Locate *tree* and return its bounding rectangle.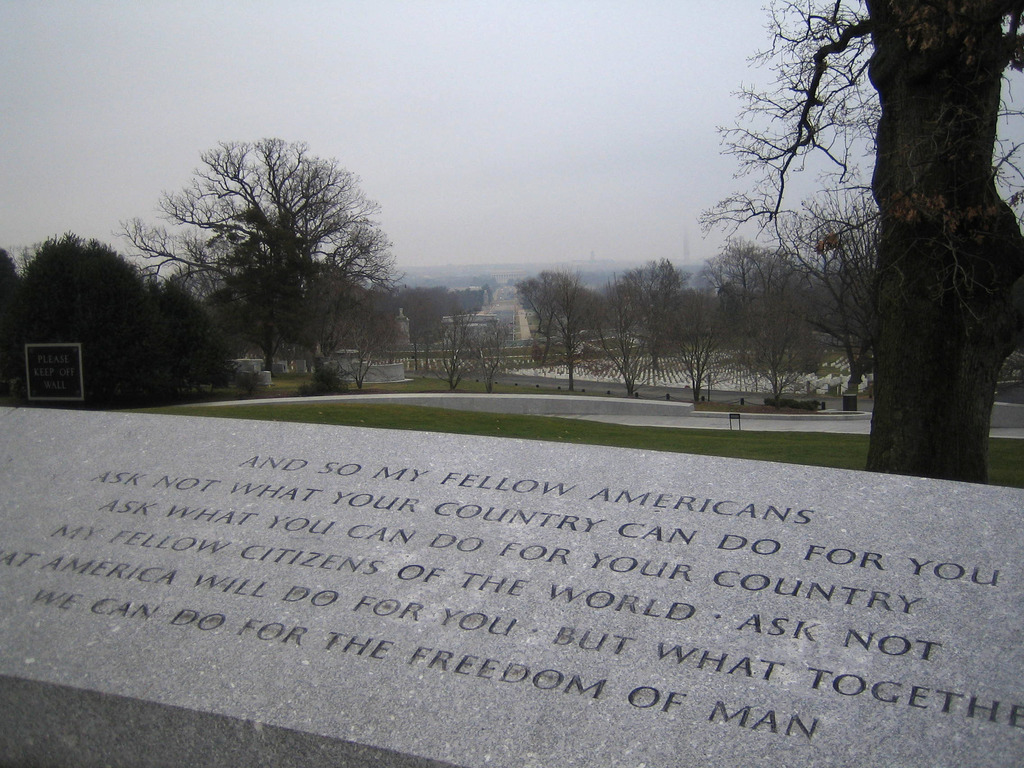
(403, 285, 493, 333).
